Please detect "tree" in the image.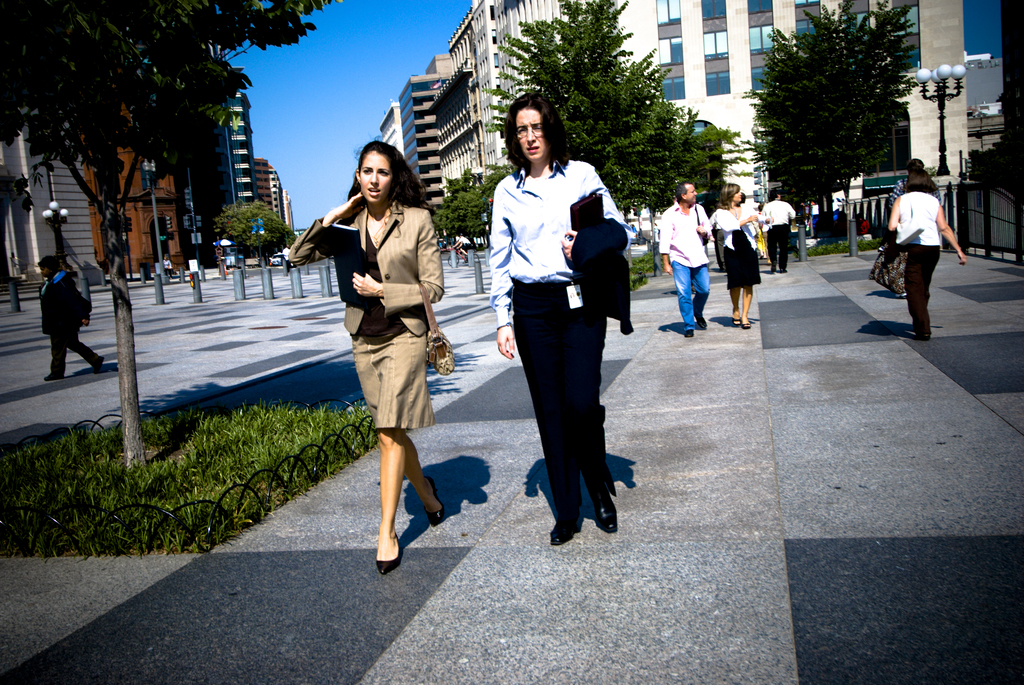
(left=429, top=164, right=508, bottom=255).
